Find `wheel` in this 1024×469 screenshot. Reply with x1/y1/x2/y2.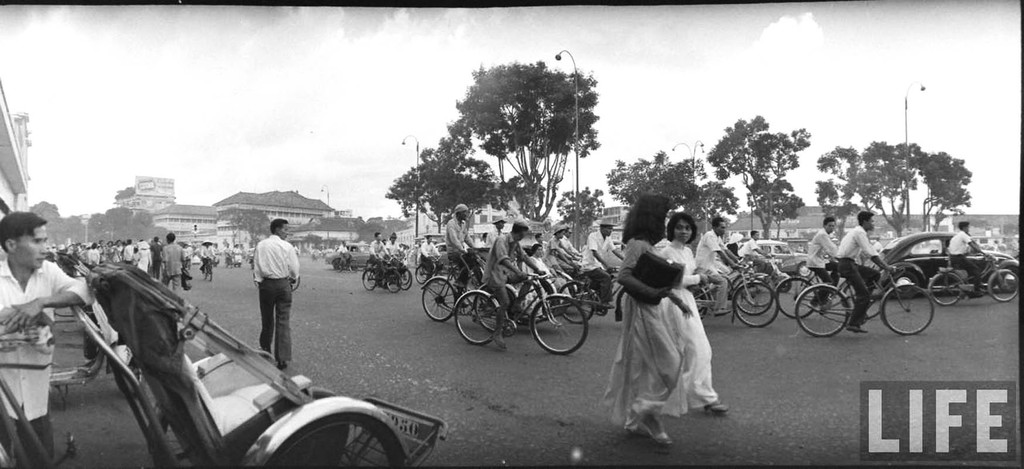
401/264/417/292.
